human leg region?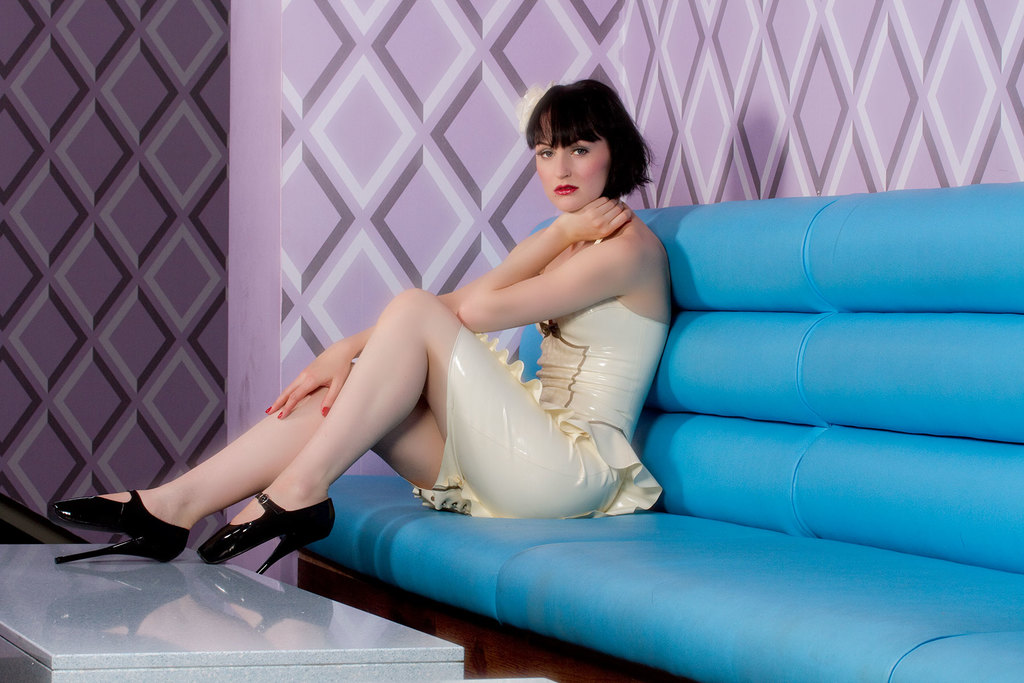
49,364,443,557
